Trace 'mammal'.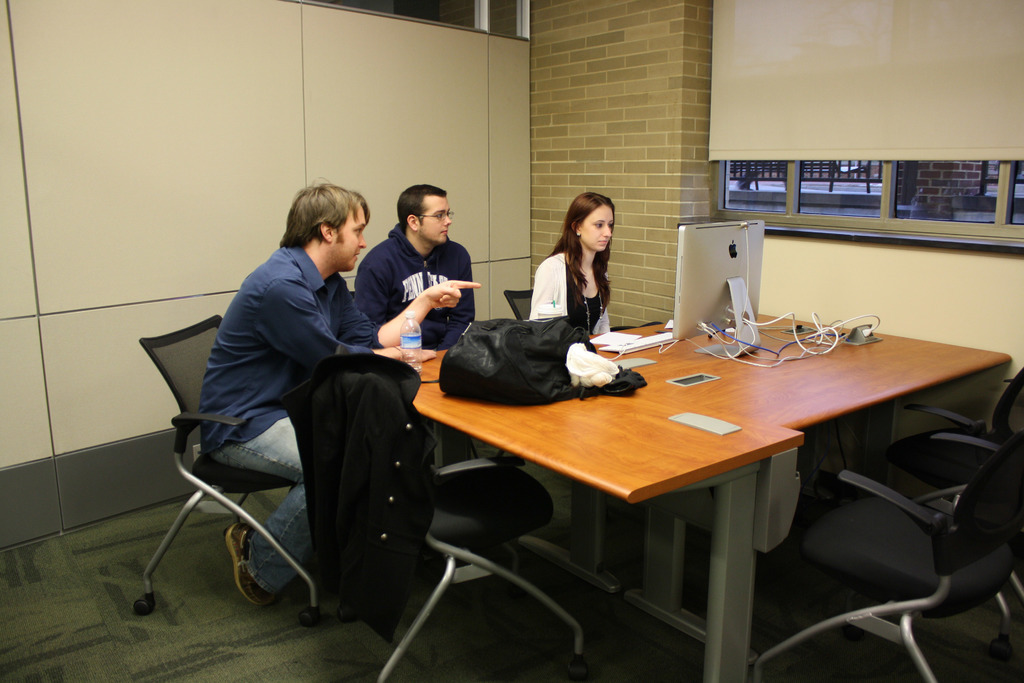
Traced to [left=527, top=190, right=616, bottom=334].
